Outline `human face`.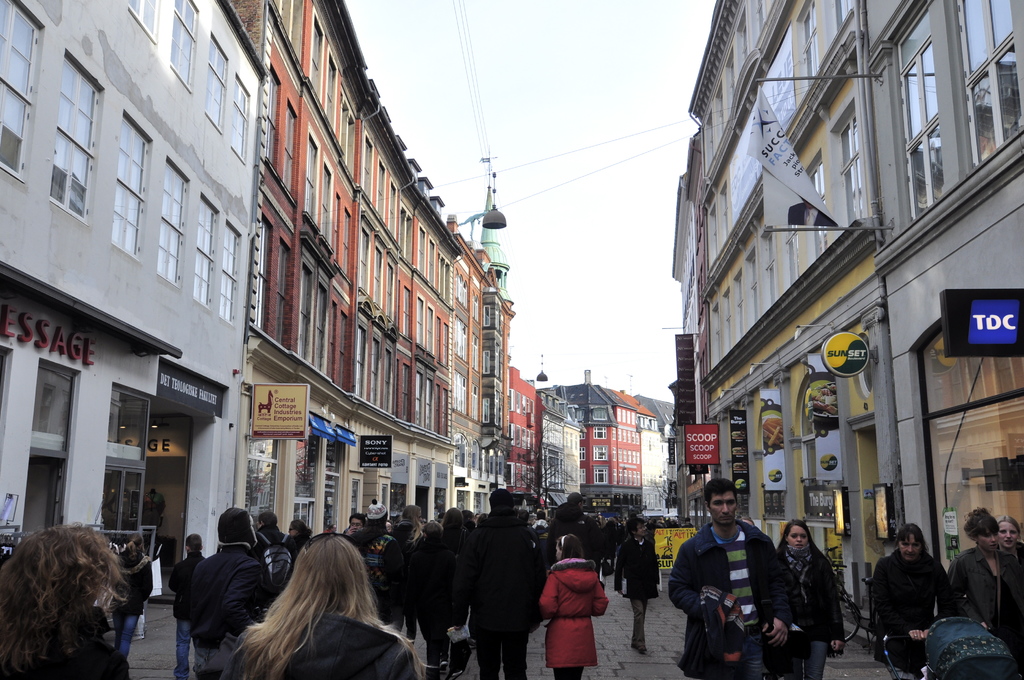
Outline: 979:528:999:551.
